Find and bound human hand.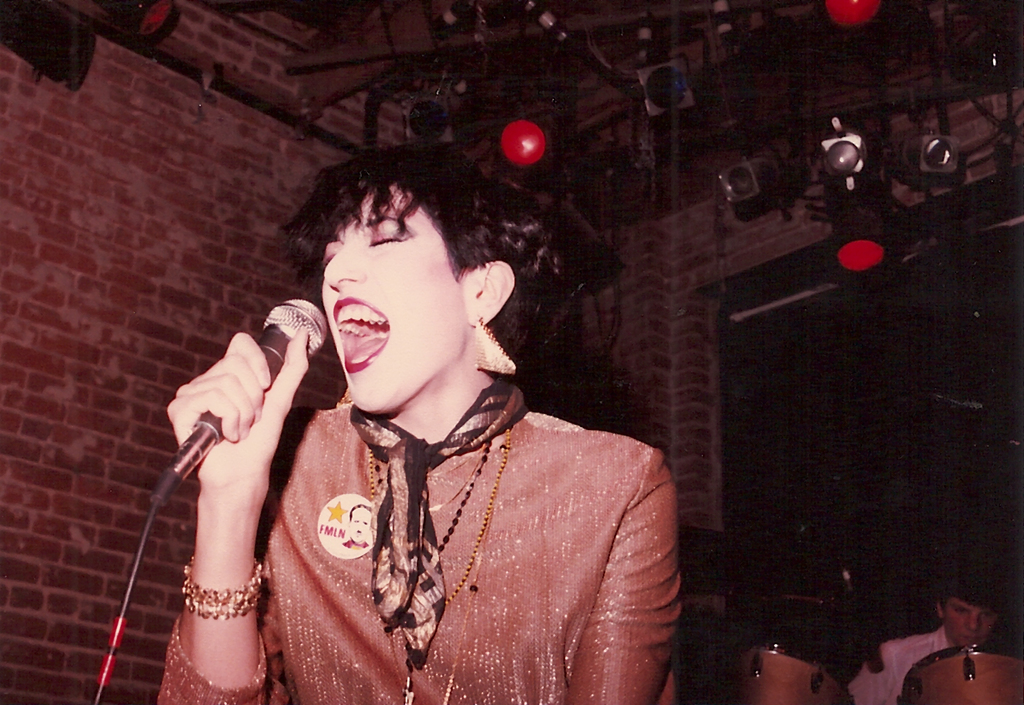
Bound: bbox=(163, 340, 303, 606).
